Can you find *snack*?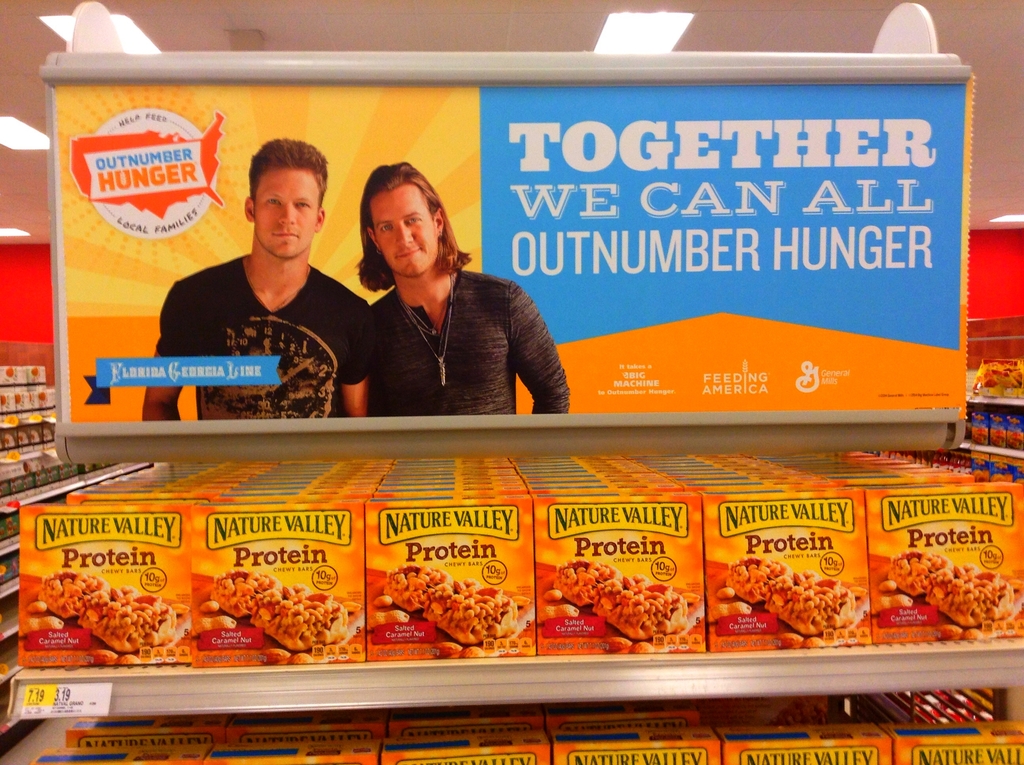
Yes, bounding box: <region>544, 556, 698, 646</region>.
